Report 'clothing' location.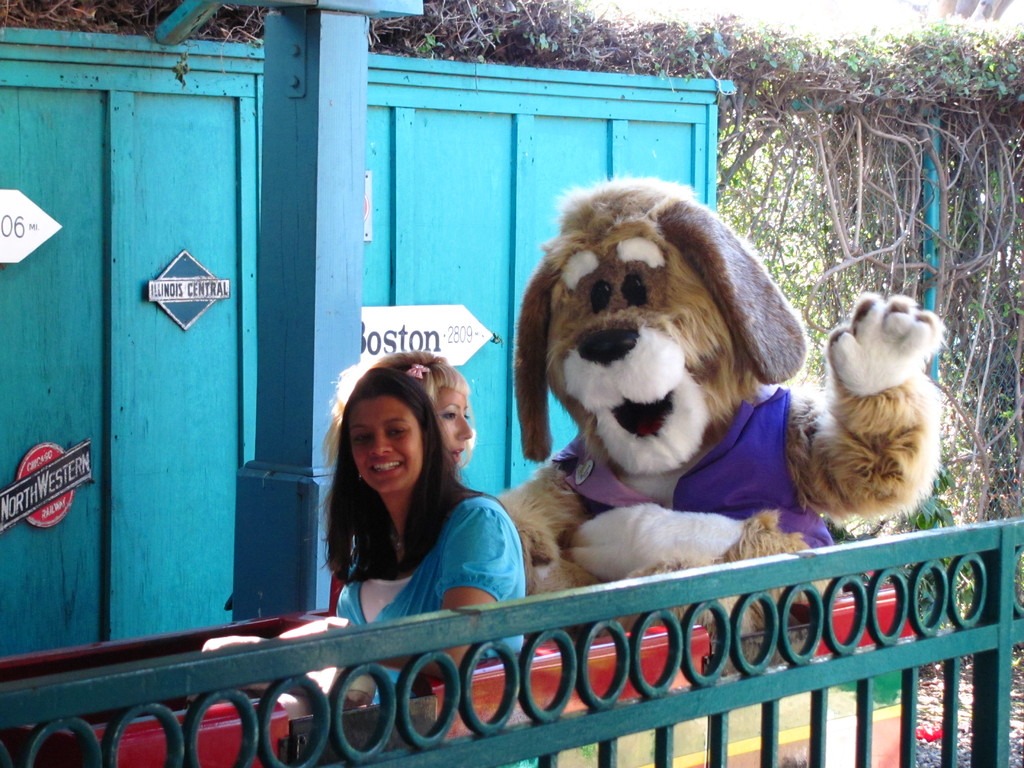
Report: x1=328, y1=482, x2=527, y2=687.
